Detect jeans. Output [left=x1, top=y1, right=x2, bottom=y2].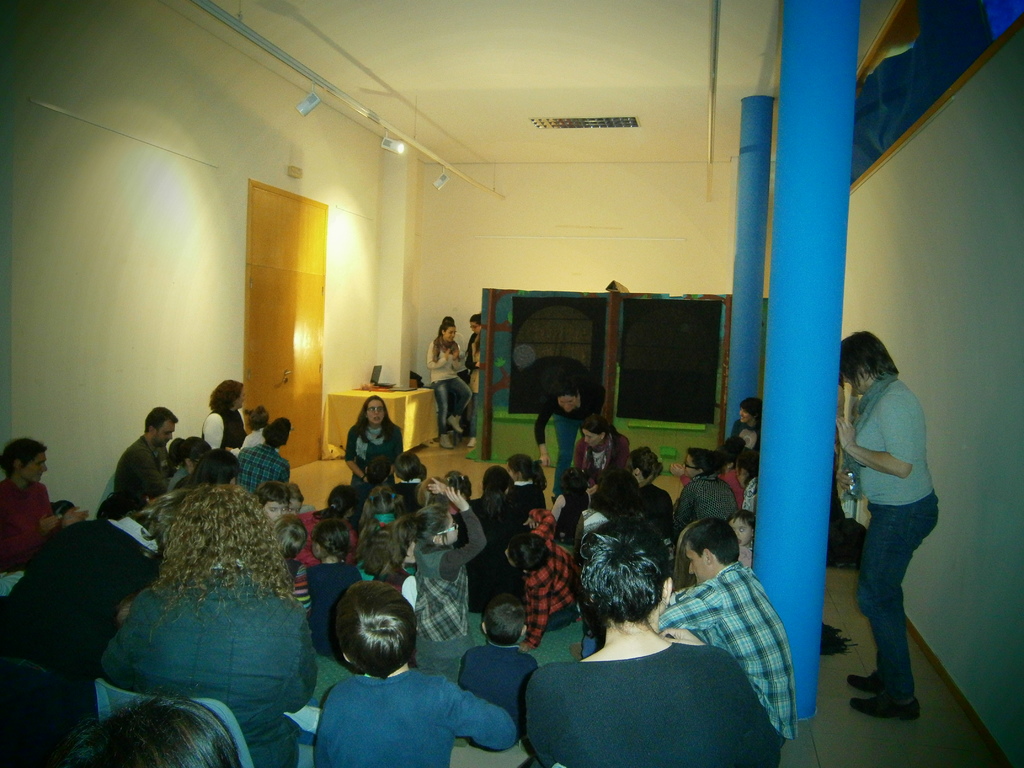
[left=550, top=596, right=582, bottom=628].
